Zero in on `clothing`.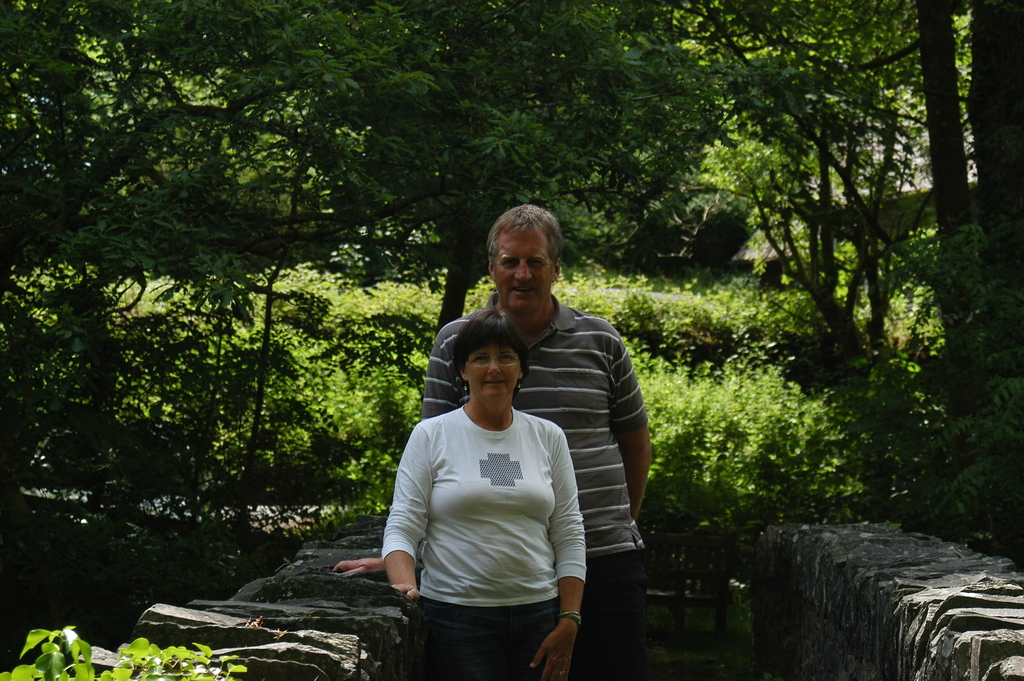
Zeroed in: 416 286 651 680.
